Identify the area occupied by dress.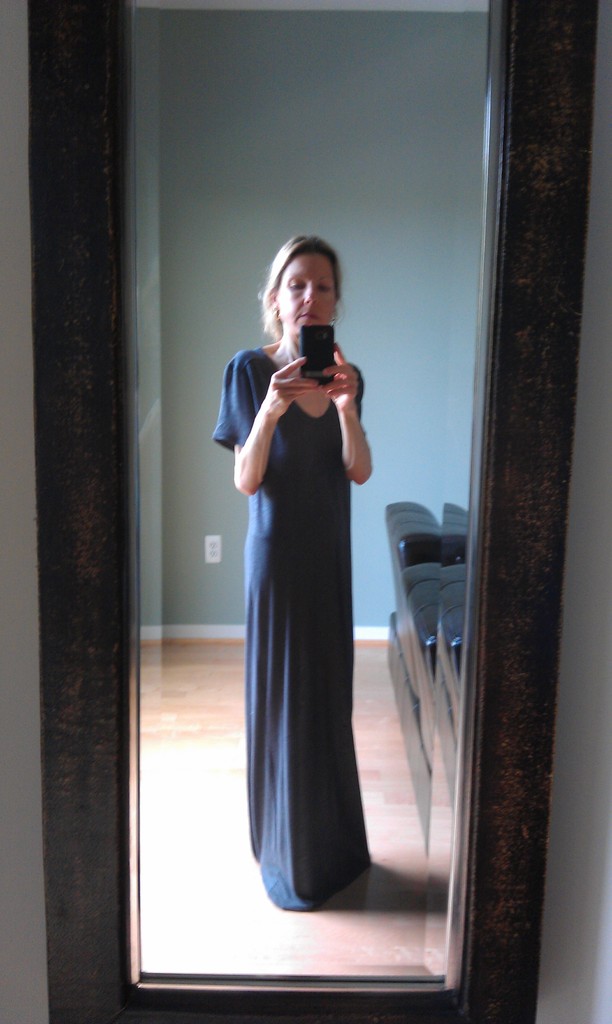
Area: <region>212, 344, 376, 915</region>.
